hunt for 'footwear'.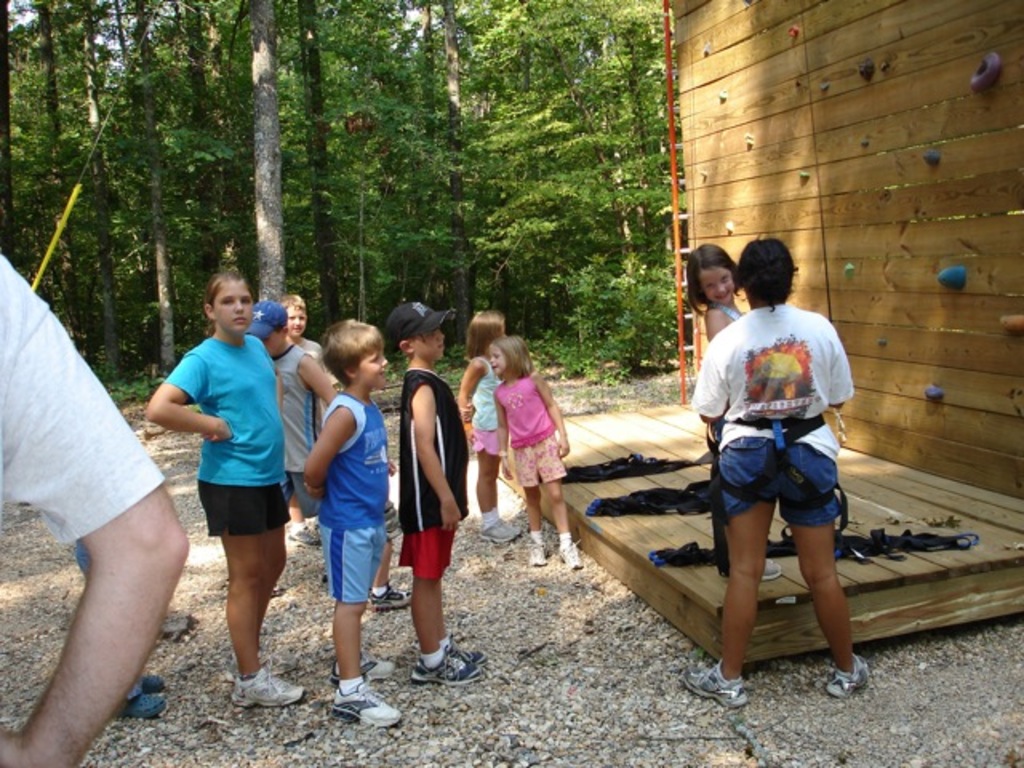
Hunted down at 376,578,406,605.
